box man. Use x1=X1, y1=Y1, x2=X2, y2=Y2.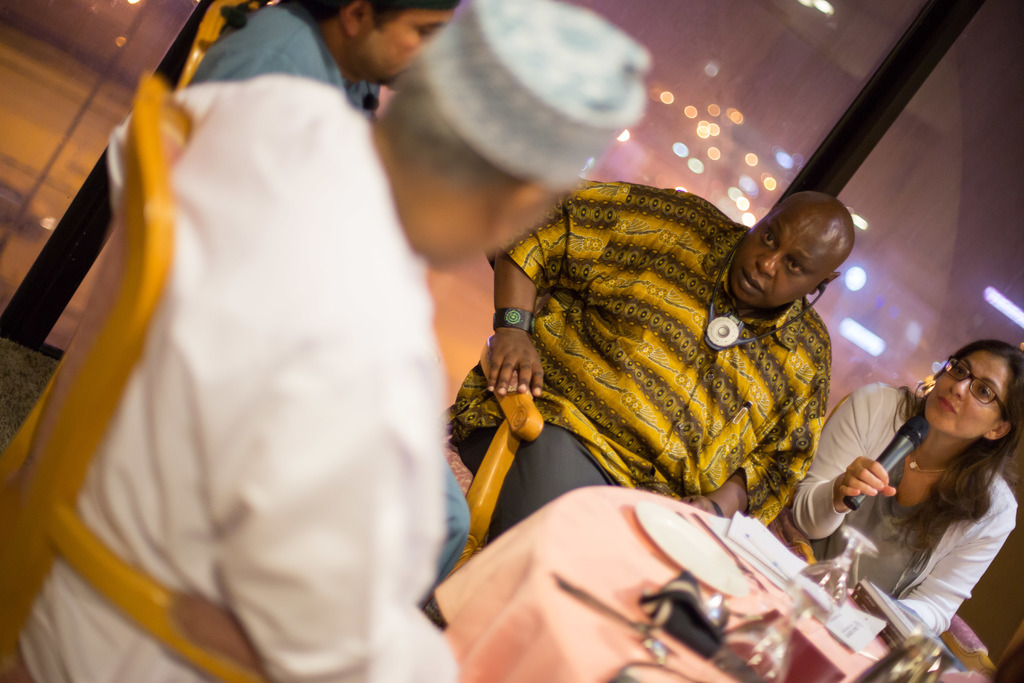
x1=179, y1=0, x2=463, y2=126.
